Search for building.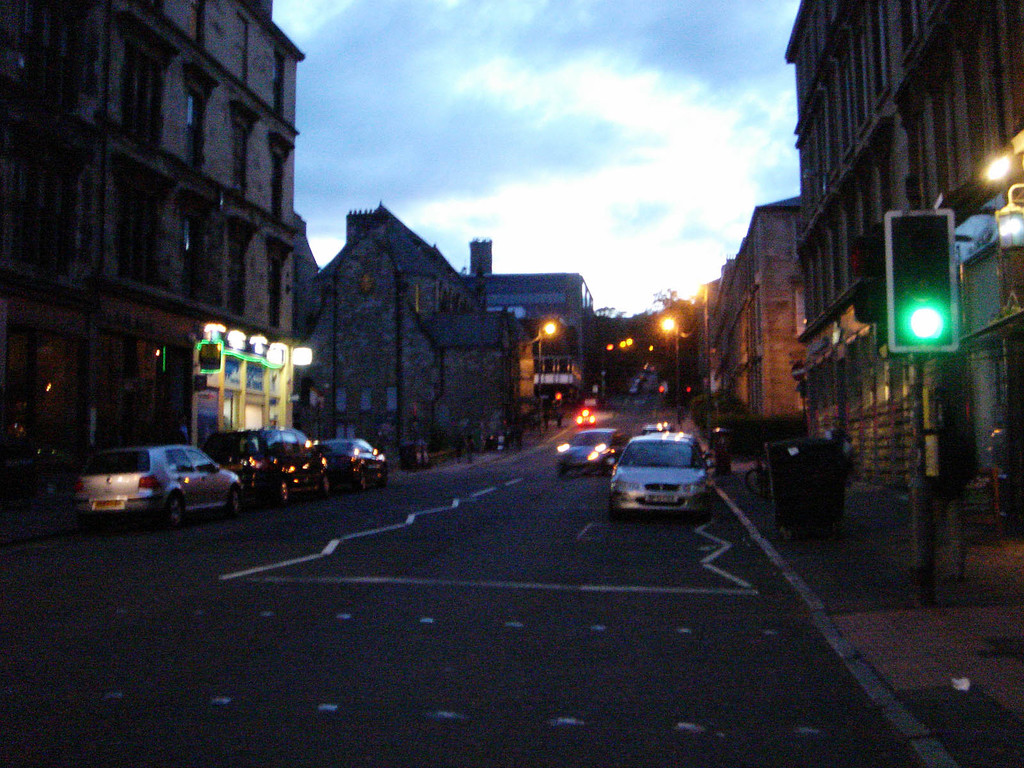
Found at [left=784, top=0, right=1023, bottom=493].
